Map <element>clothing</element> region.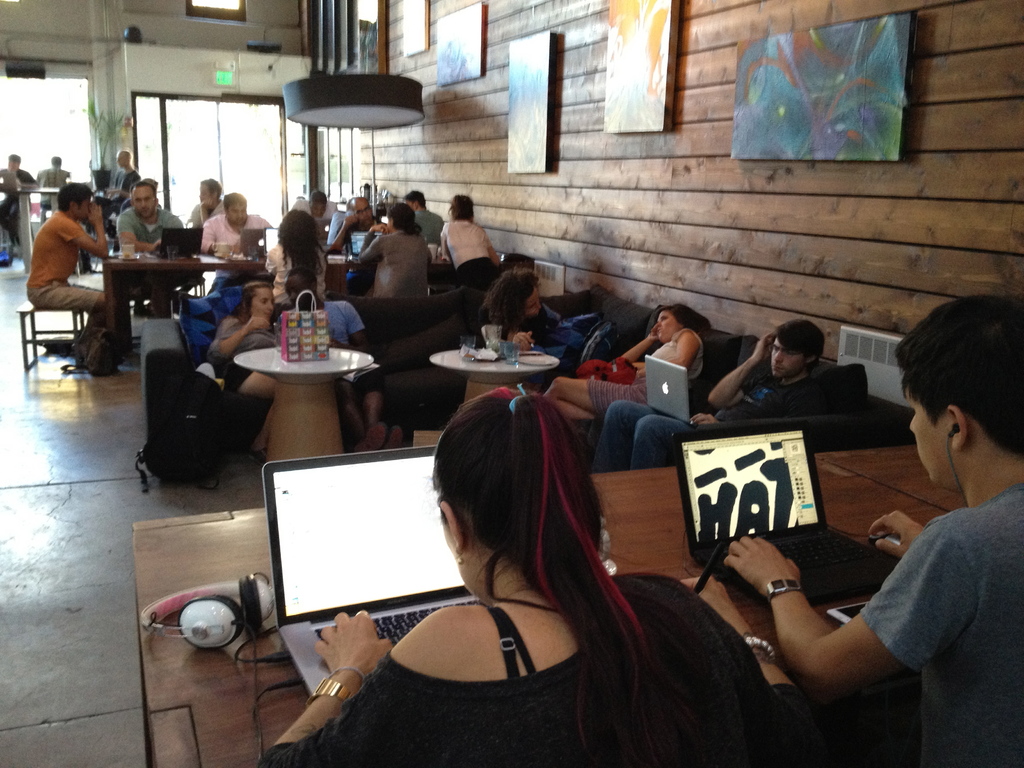
Mapped to (29, 220, 106, 314).
